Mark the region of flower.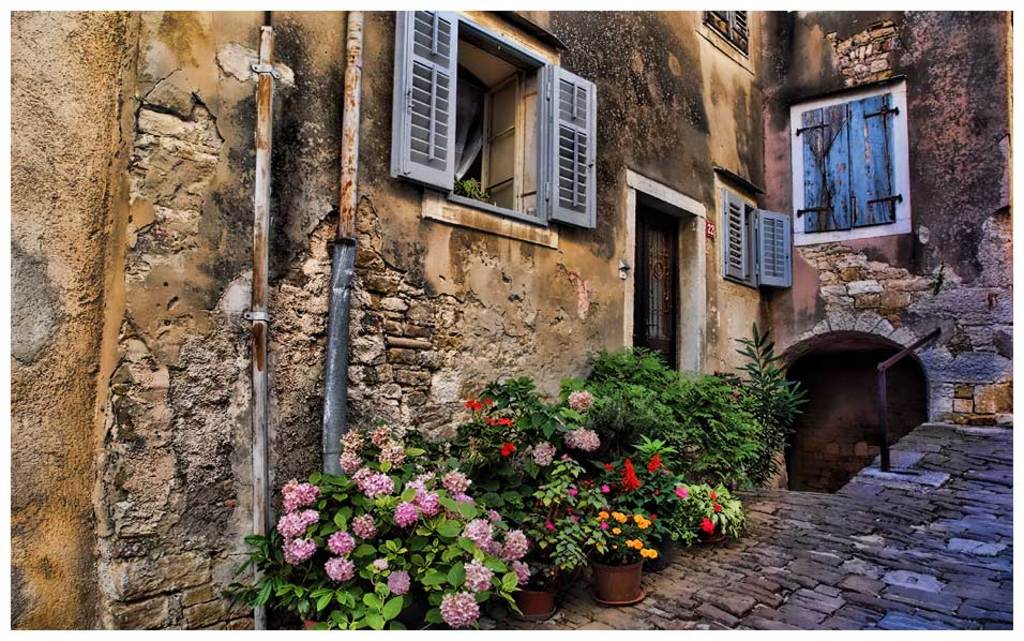
Region: pyautogui.locateOnScreen(488, 417, 512, 426).
